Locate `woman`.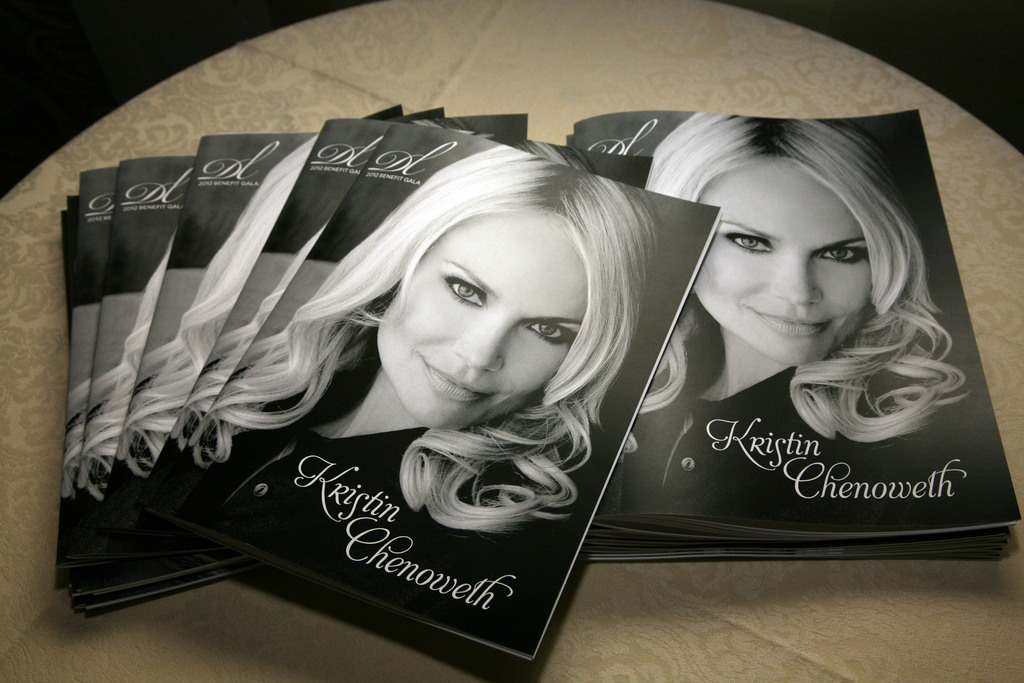
Bounding box: (x1=644, y1=110, x2=973, y2=436).
